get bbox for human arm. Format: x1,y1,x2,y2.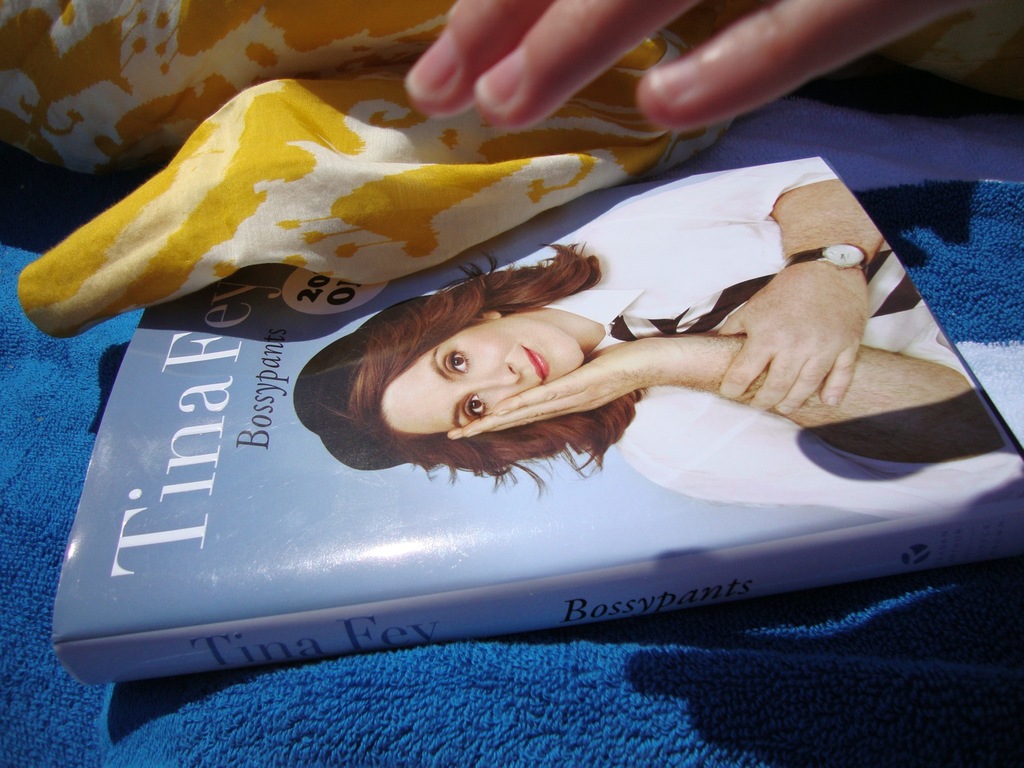
575,161,886,417.
